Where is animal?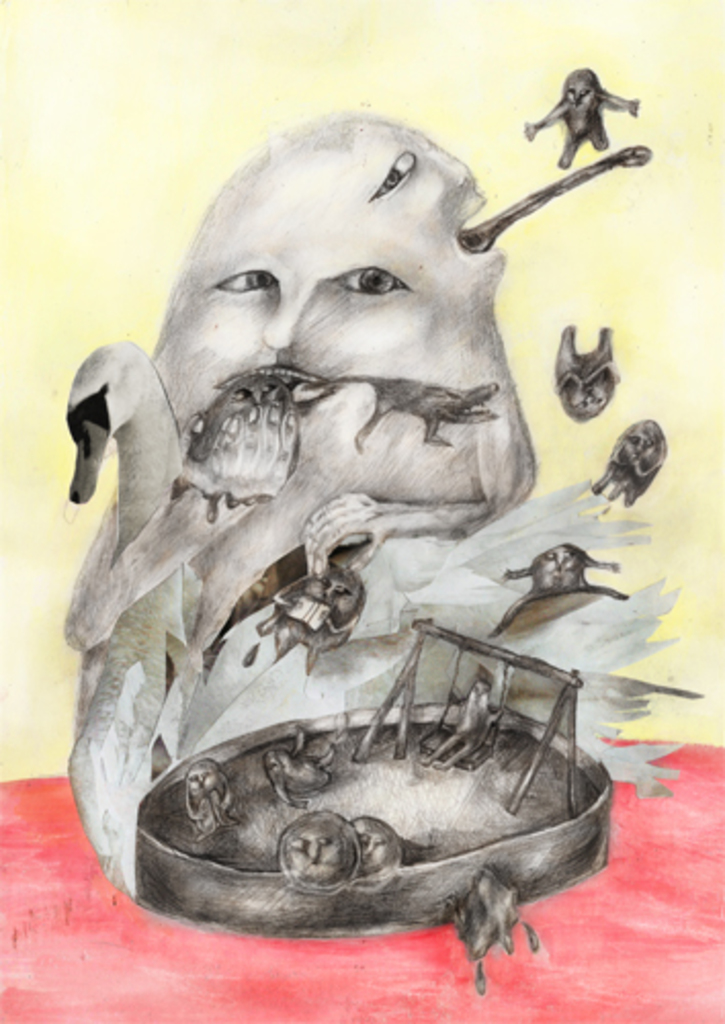
crop(55, 334, 688, 928).
